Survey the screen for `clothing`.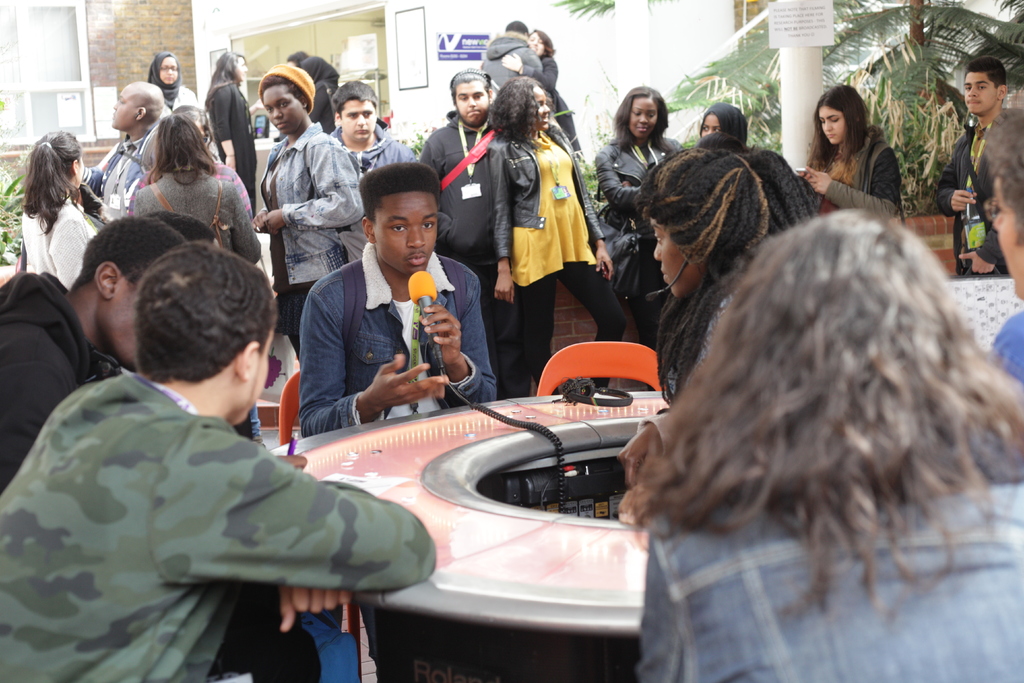
Survey found: (x1=296, y1=242, x2=511, y2=445).
